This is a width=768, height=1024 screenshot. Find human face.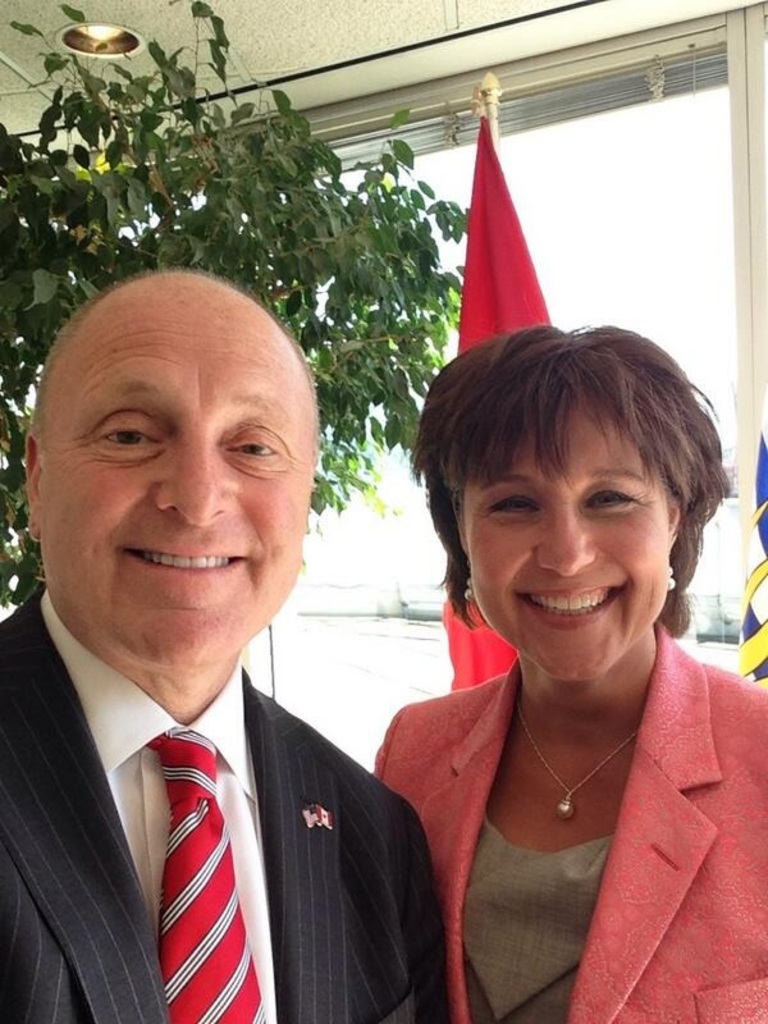
Bounding box: 41/285/317/663.
